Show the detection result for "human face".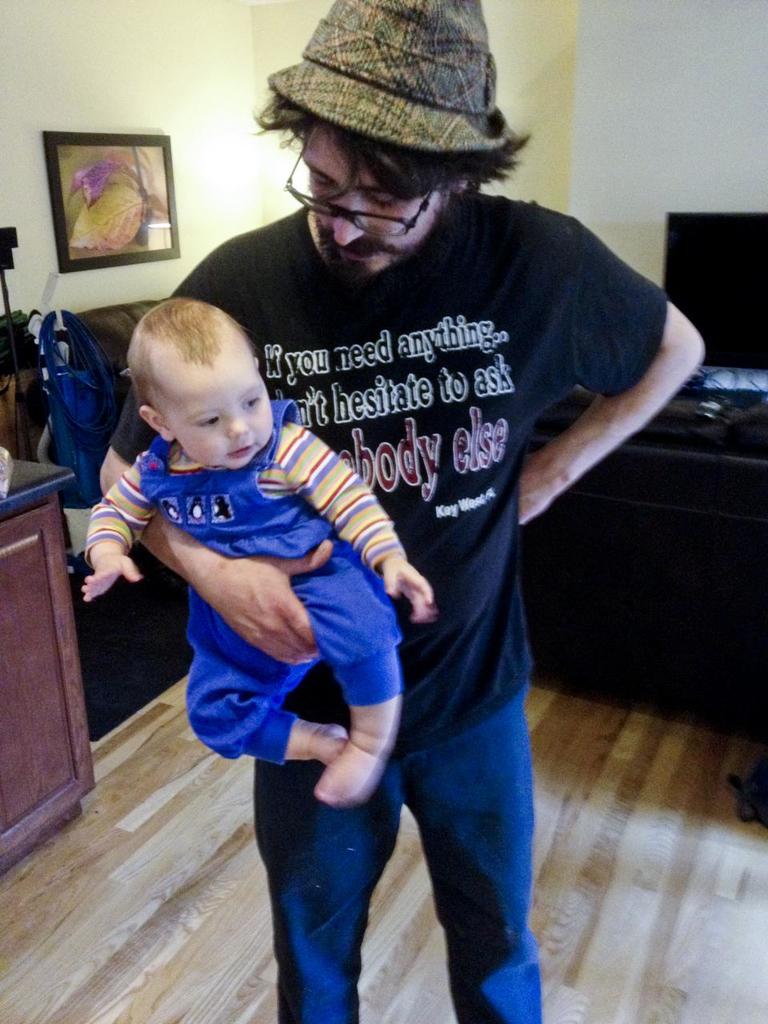
BBox(154, 354, 272, 475).
